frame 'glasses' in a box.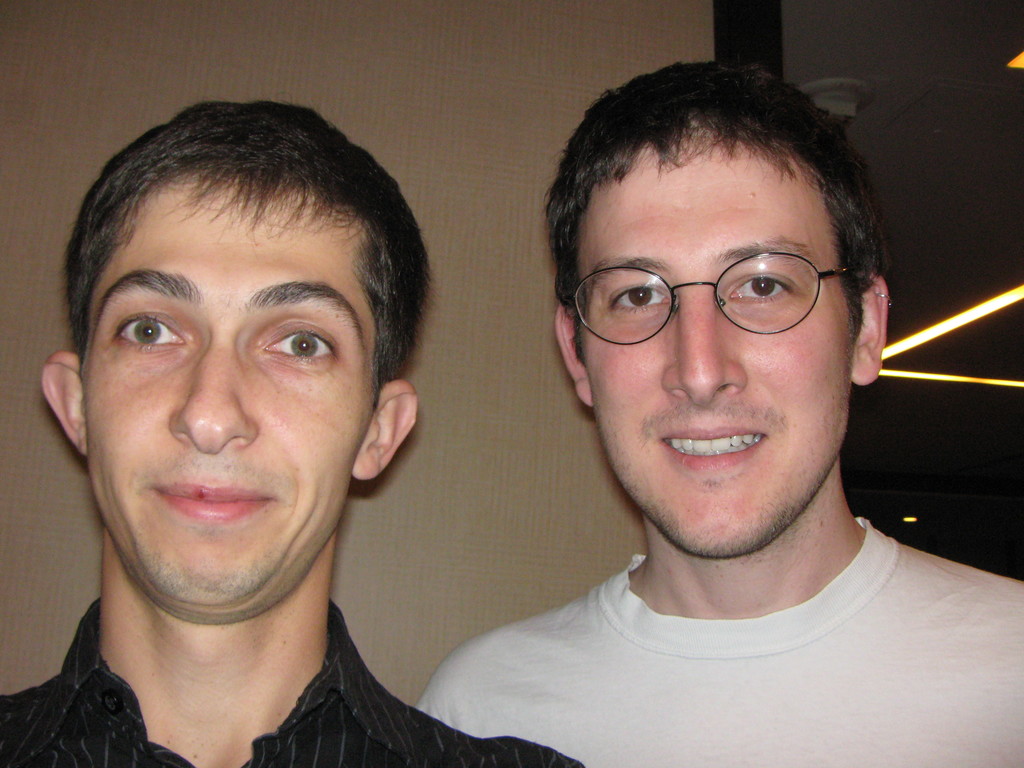
Rect(566, 257, 853, 338).
